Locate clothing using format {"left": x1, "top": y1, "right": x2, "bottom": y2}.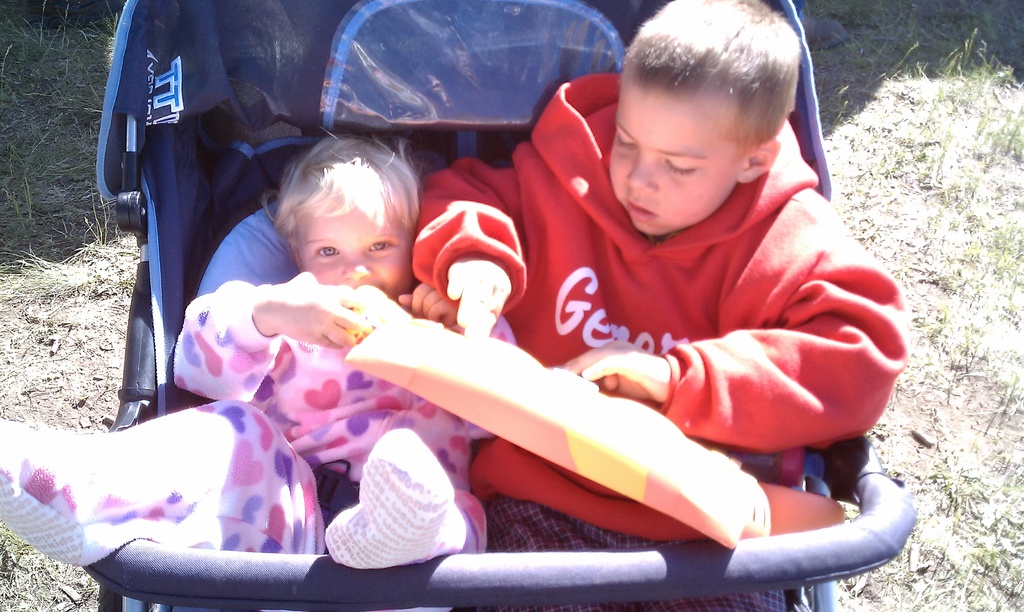
{"left": 0, "top": 280, "right": 524, "bottom": 567}.
